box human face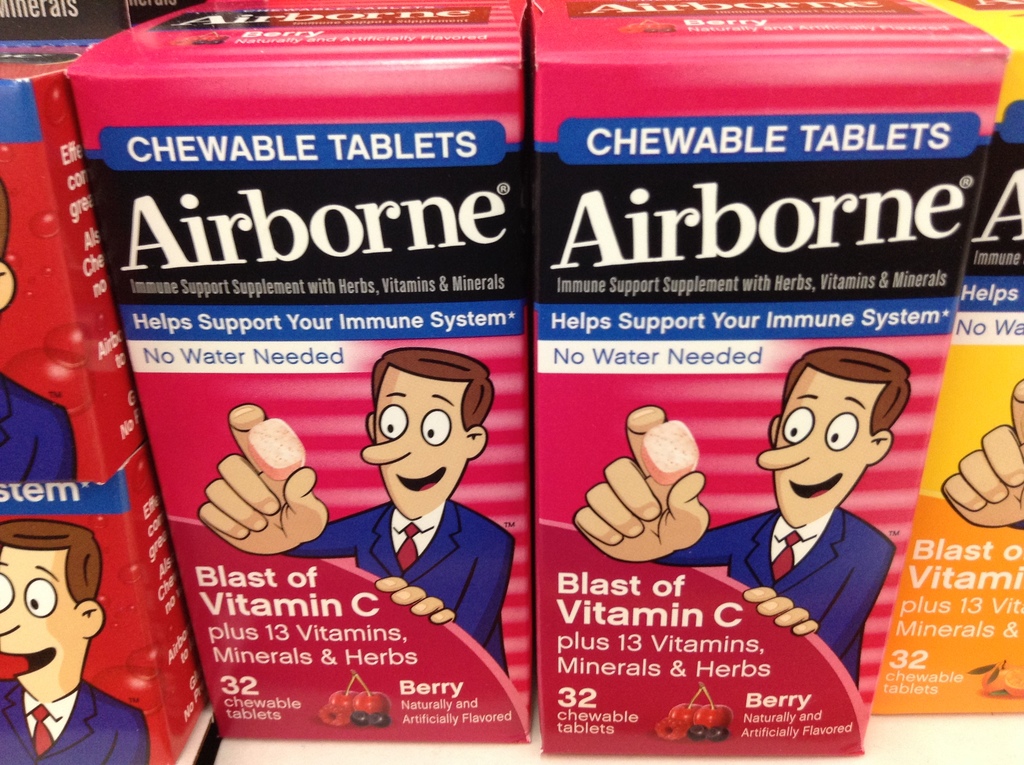
0/550/81/695
